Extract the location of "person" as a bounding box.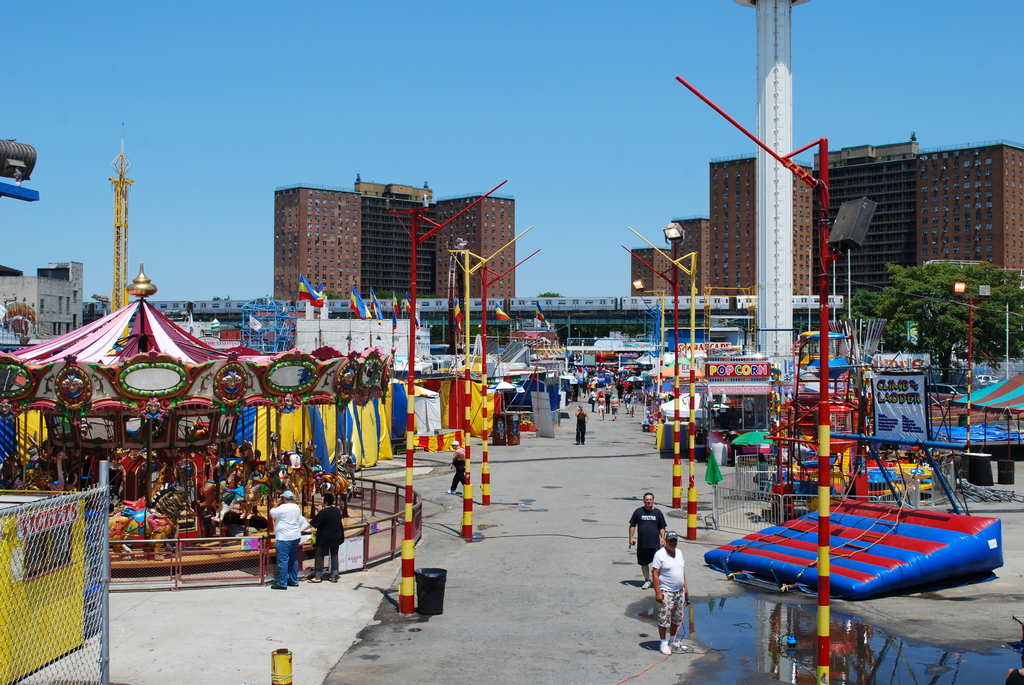
box(630, 496, 669, 587).
